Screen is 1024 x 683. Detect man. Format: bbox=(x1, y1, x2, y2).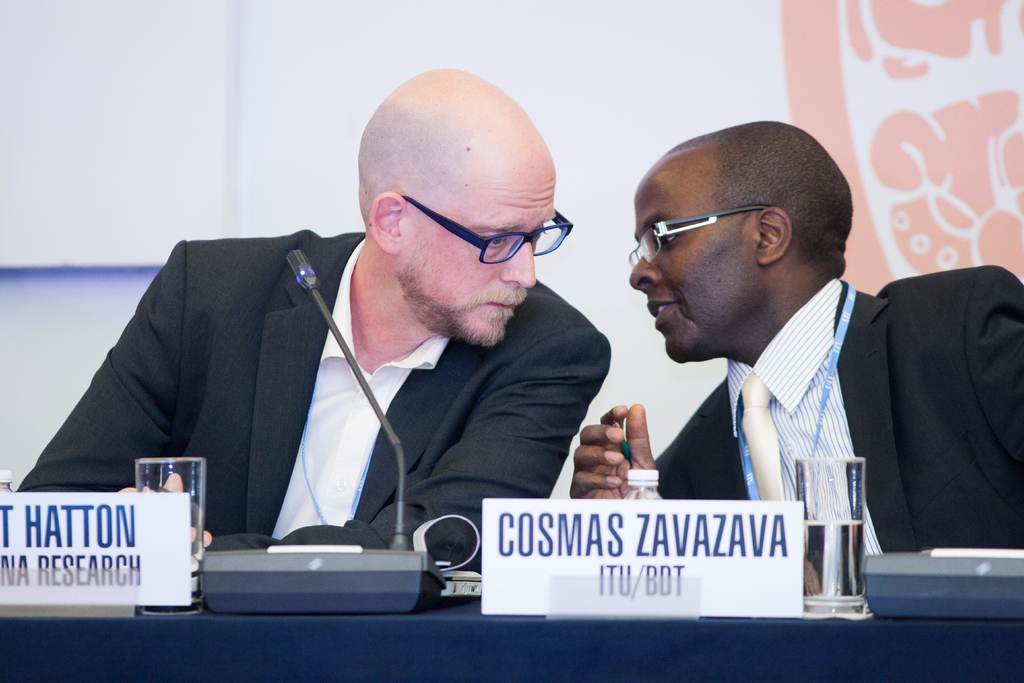
bbox=(58, 98, 669, 608).
